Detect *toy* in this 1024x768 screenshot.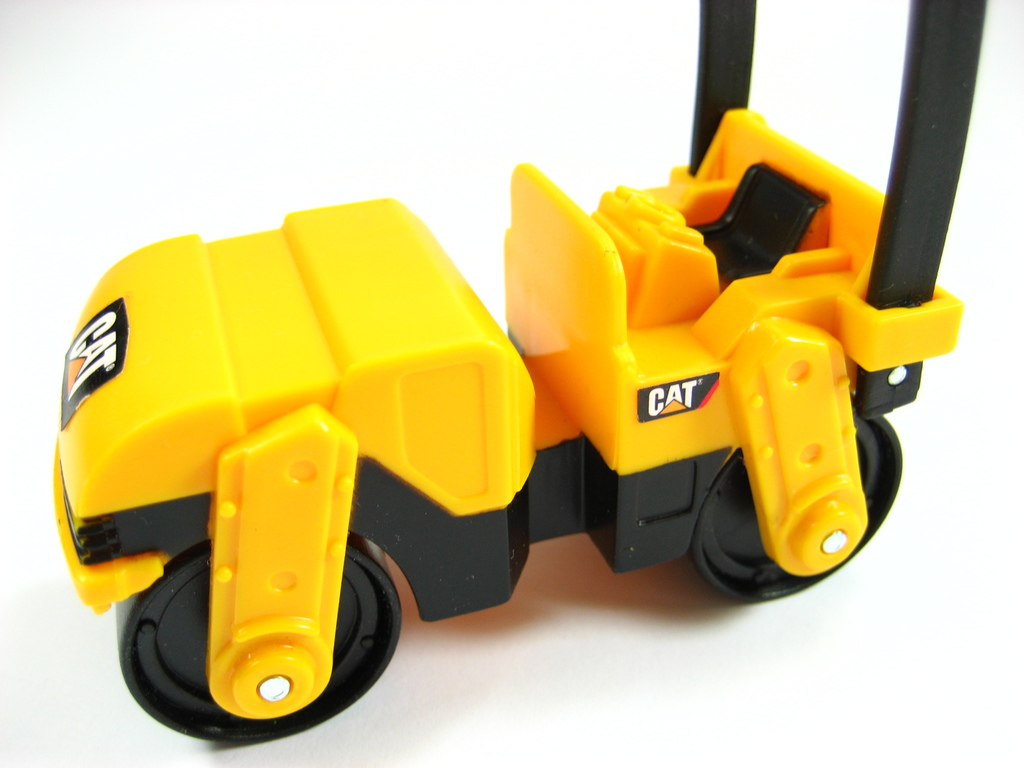
Detection: box=[40, 0, 1013, 760].
